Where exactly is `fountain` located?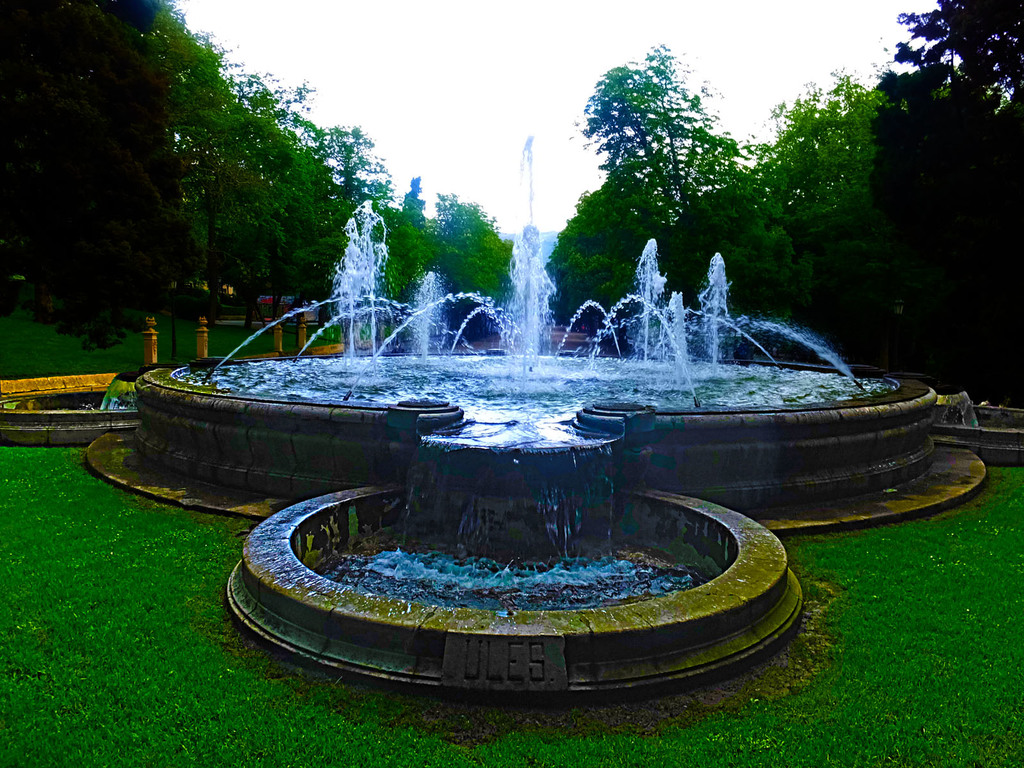
Its bounding box is box(69, 184, 984, 675).
